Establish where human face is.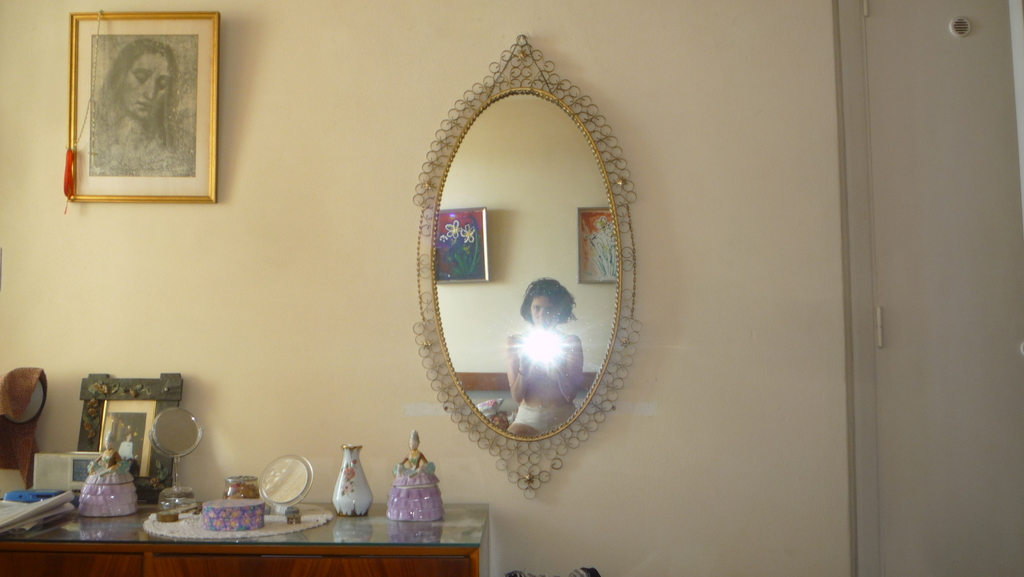
Established at bbox(530, 288, 557, 325).
